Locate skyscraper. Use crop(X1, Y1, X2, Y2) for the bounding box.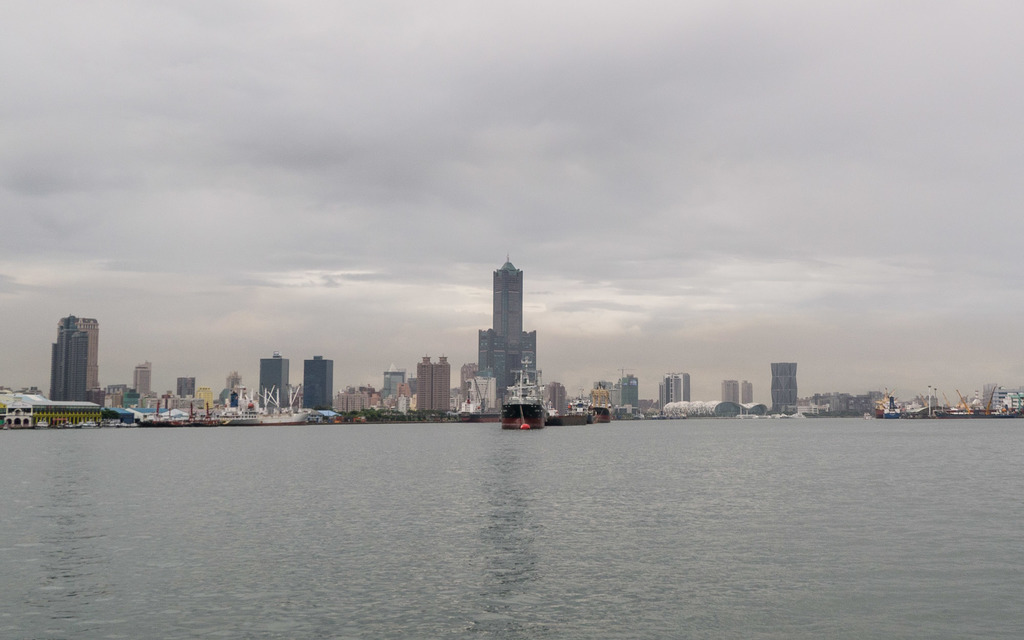
crop(771, 361, 794, 413).
